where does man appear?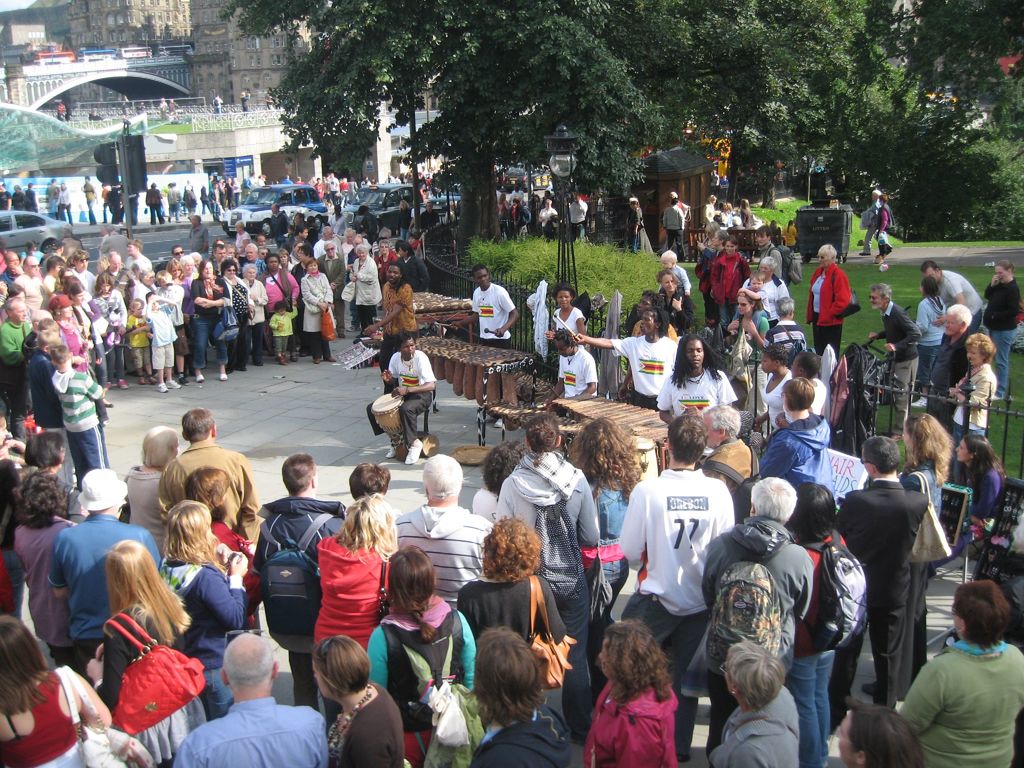
Appears at {"left": 160, "top": 409, "right": 259, "bottom": 540}.
